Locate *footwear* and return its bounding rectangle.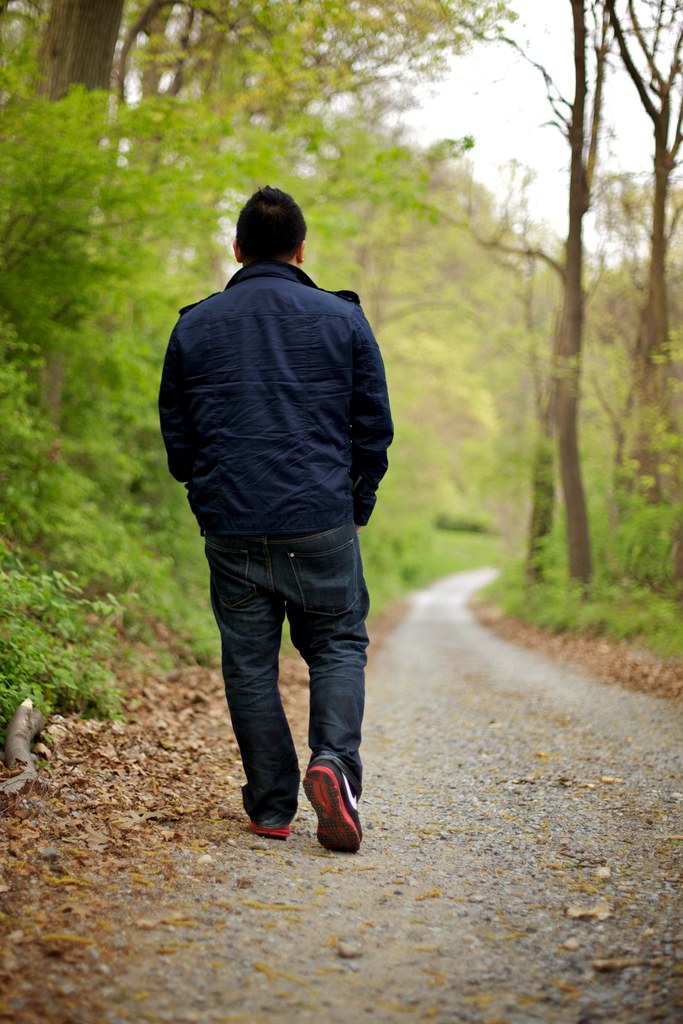
bbox=[247, 822, 298, 836].
